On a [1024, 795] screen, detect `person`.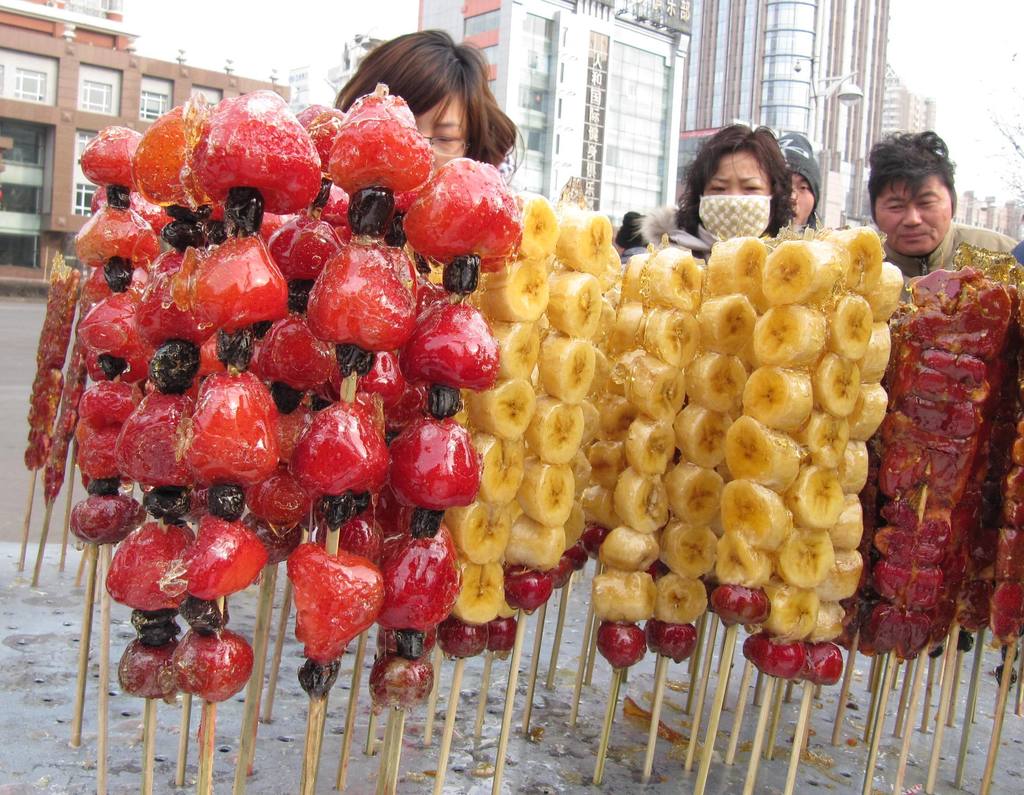
box=[328, 22, 527, 178].
